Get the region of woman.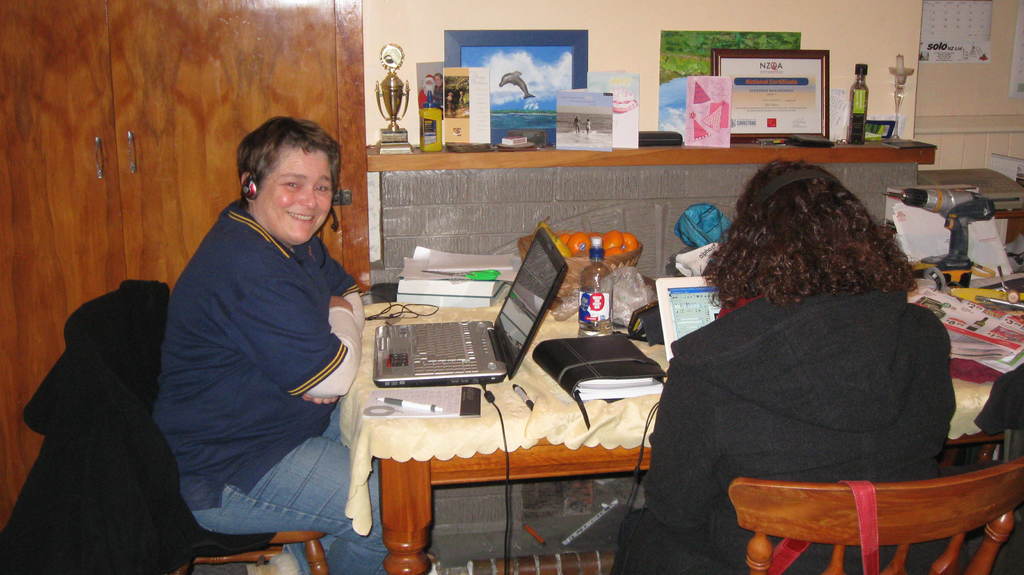
bbox=(154, 113, 395, 574).
